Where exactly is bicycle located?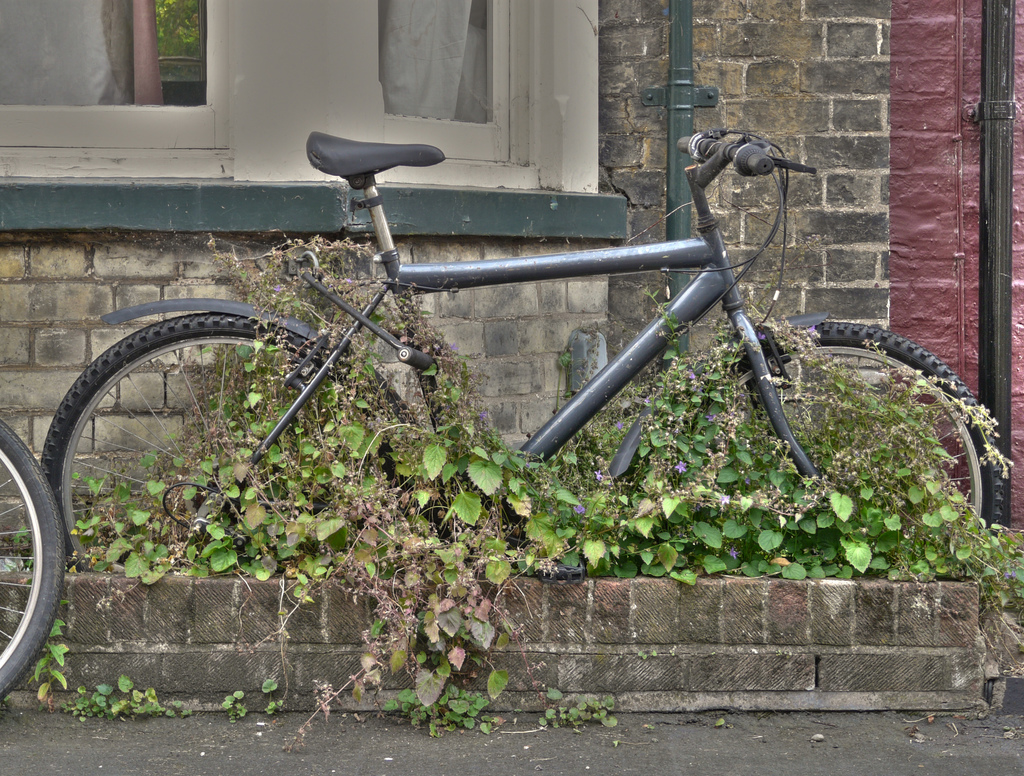
Its bounding box is {"left": 21, "top": 100, "right": 951, "bottom": 645}.
